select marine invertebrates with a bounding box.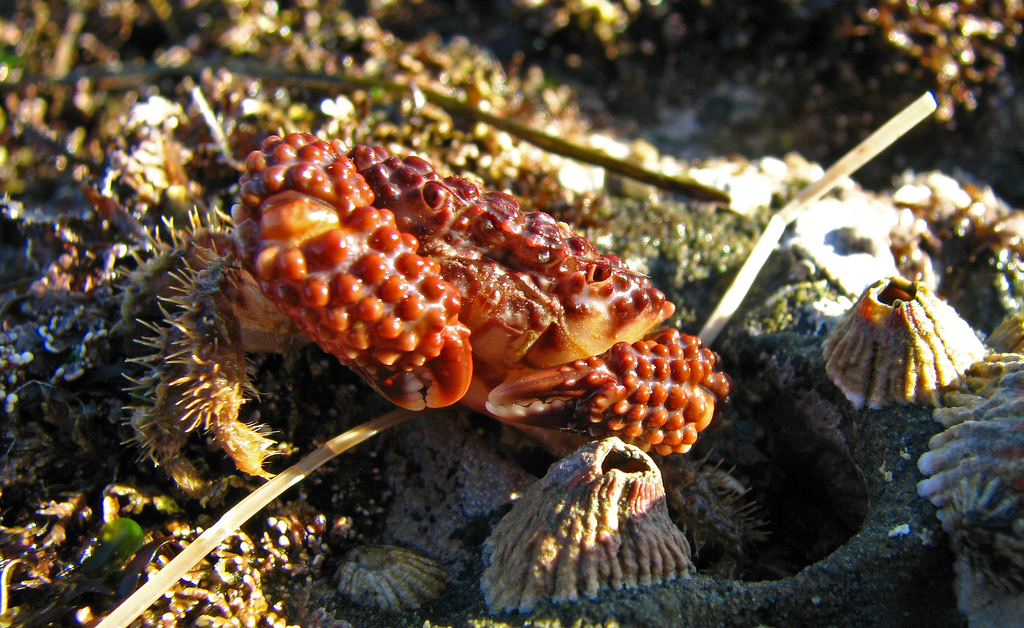
rect(335, 535, 481, 622).
